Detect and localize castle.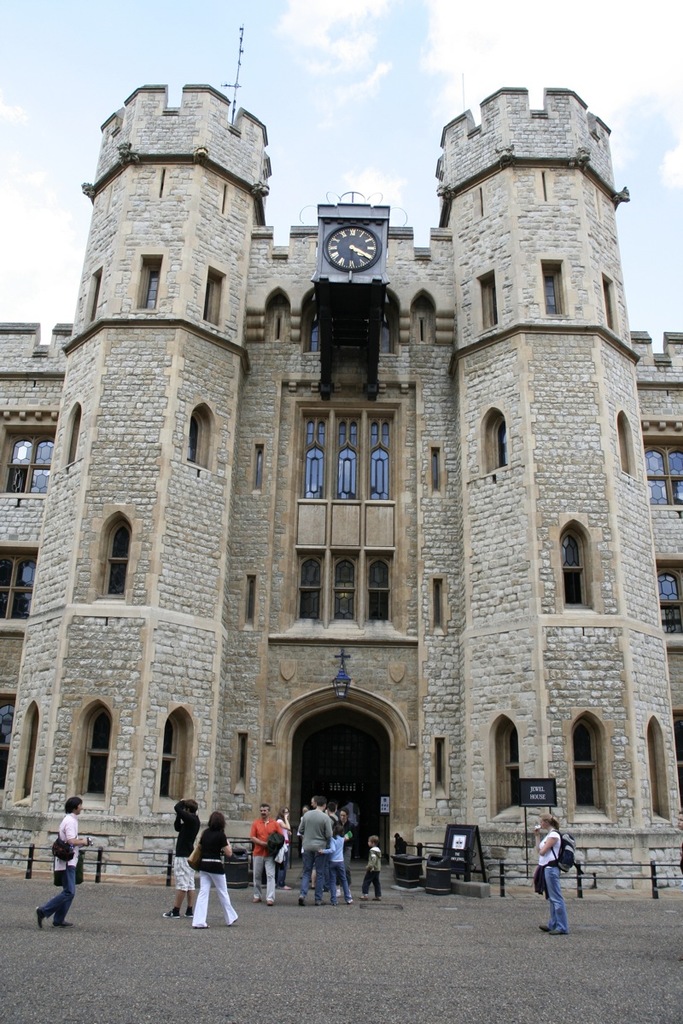
Localized at rect(0, 41, 682, 934).
